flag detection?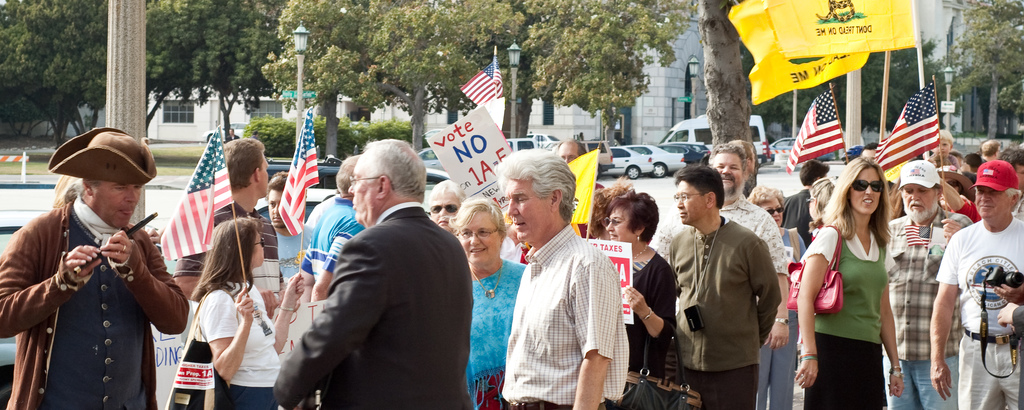
{"x1": 458, "y1": 55, "x2": 502, "y2": 101}
